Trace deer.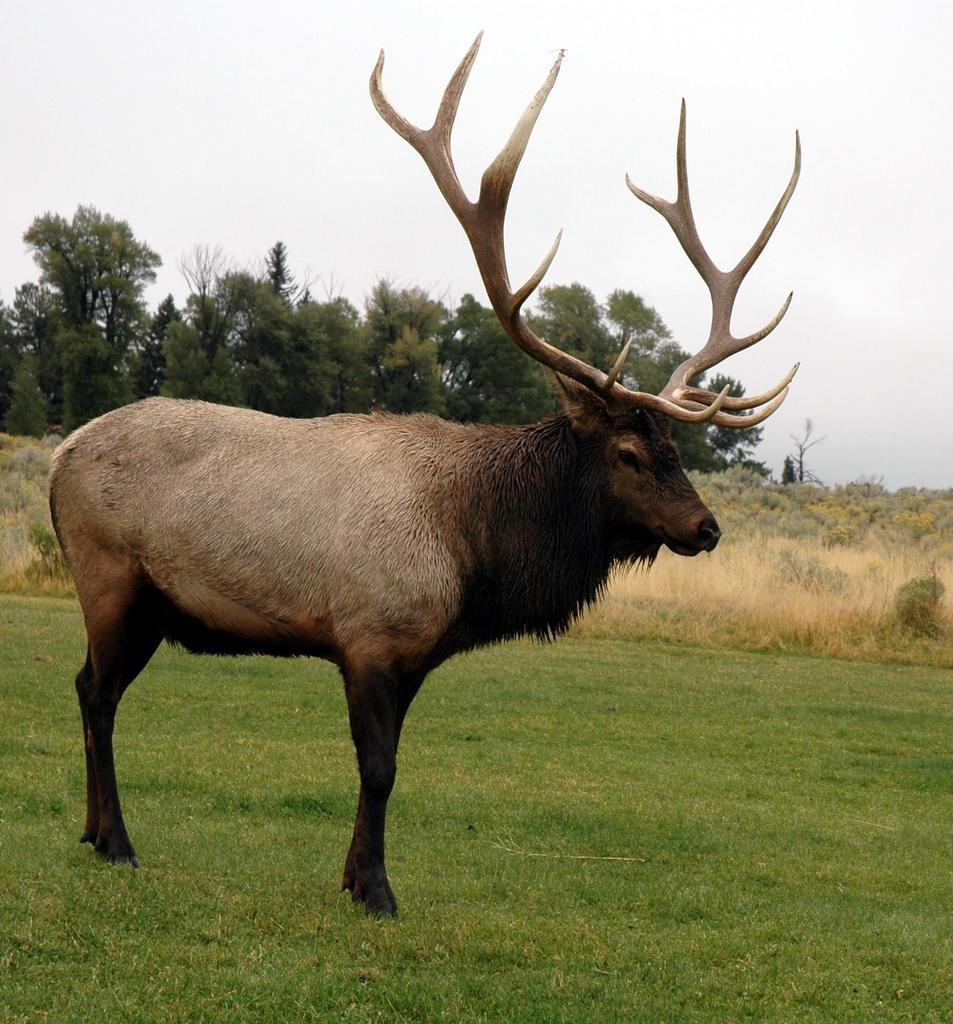
Traced to <box>52,33,795,908</box>.
